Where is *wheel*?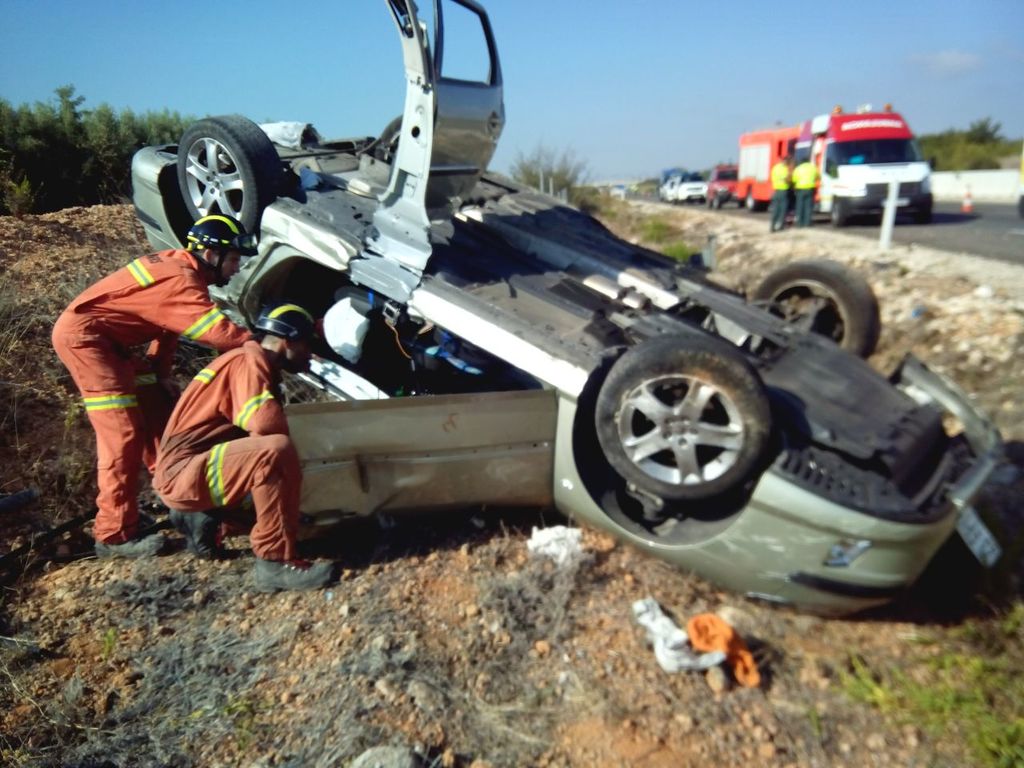
Rect(754, 262, 882, 356).
